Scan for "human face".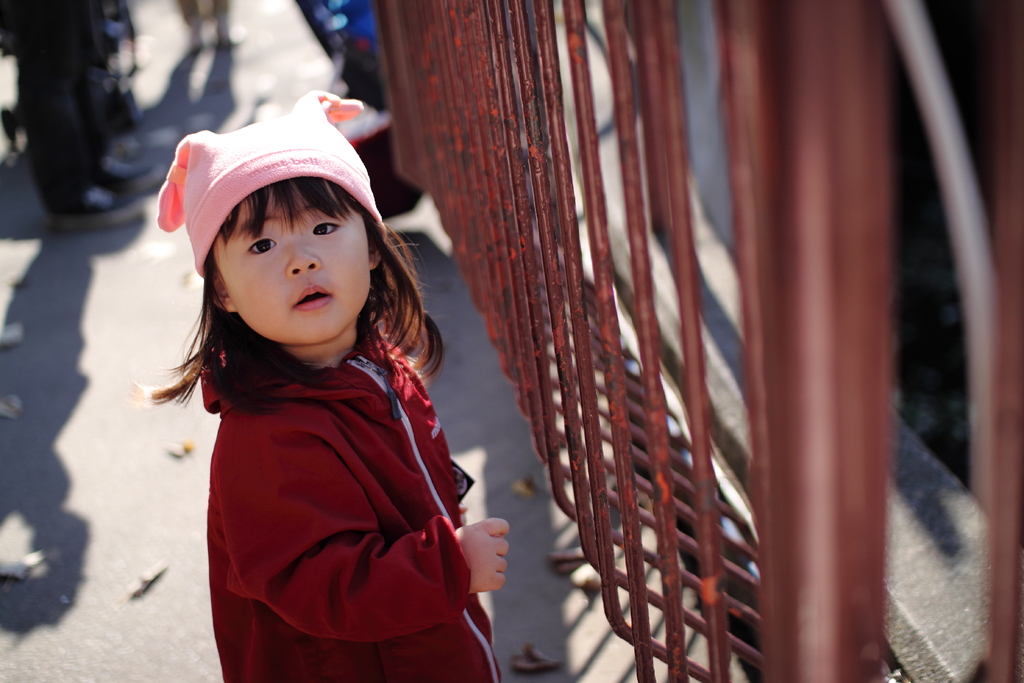
Scan result: 214 186 373 349.
